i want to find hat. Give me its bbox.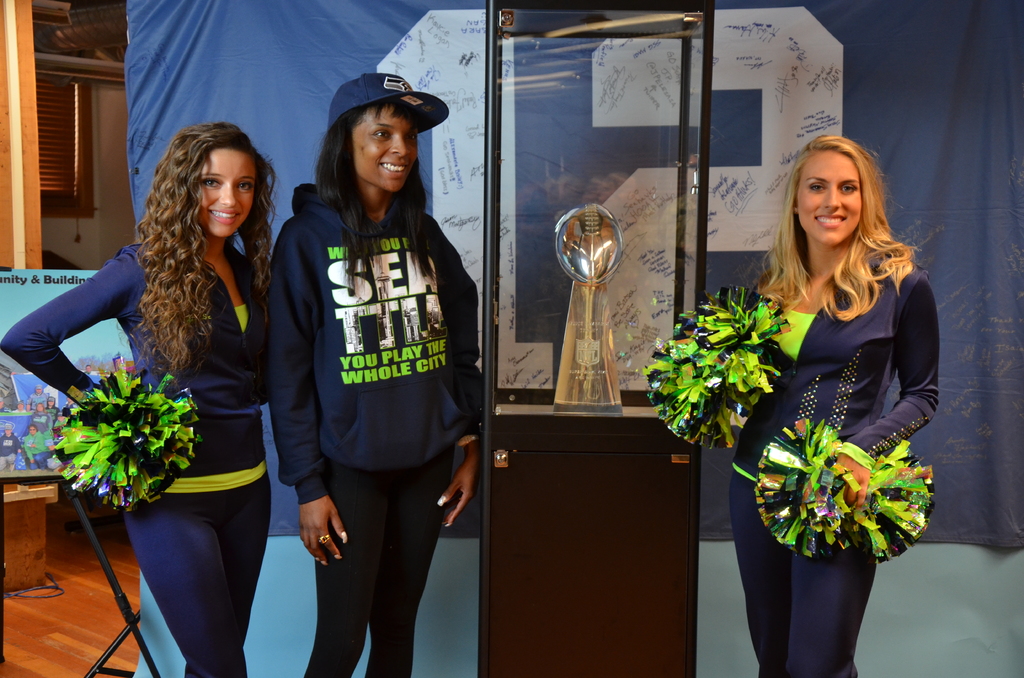
328/70/451/134.
